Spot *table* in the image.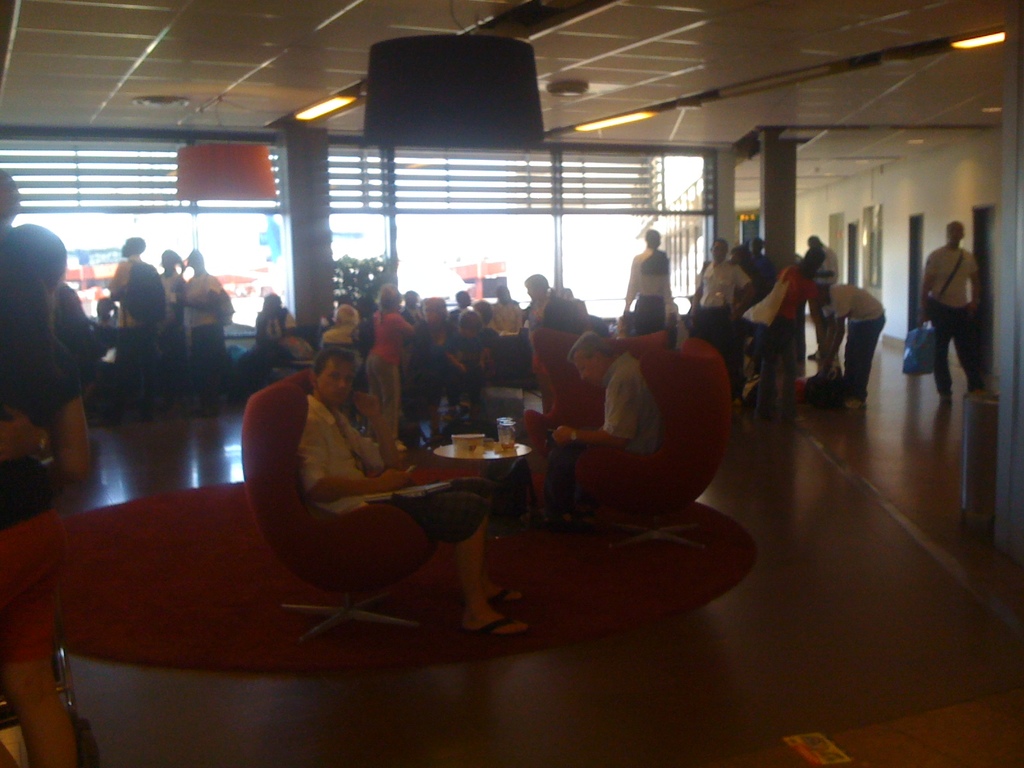
*table* found at [431,437,531,536].
